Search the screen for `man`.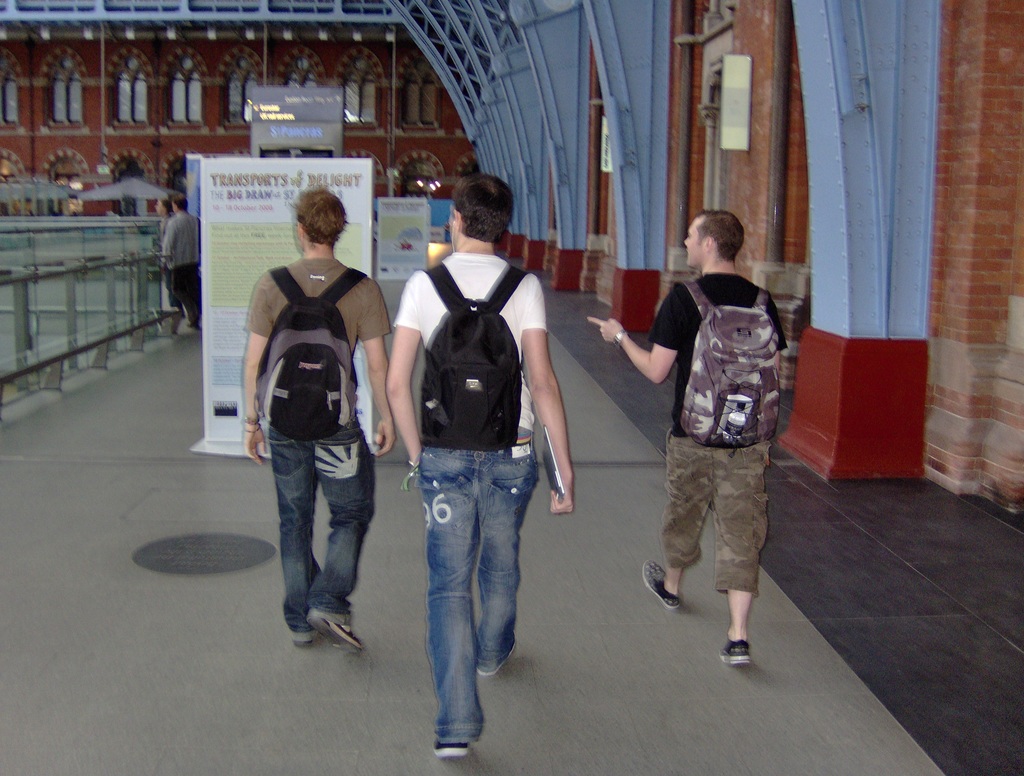
Found at rect(155, 198, 203, 334).
